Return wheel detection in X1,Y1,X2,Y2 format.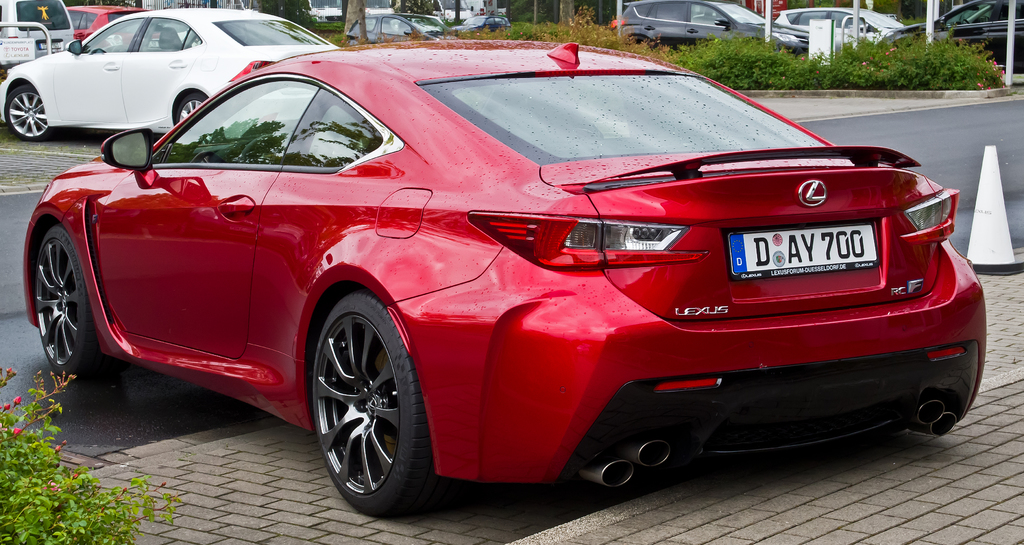
1,88,56,146.
